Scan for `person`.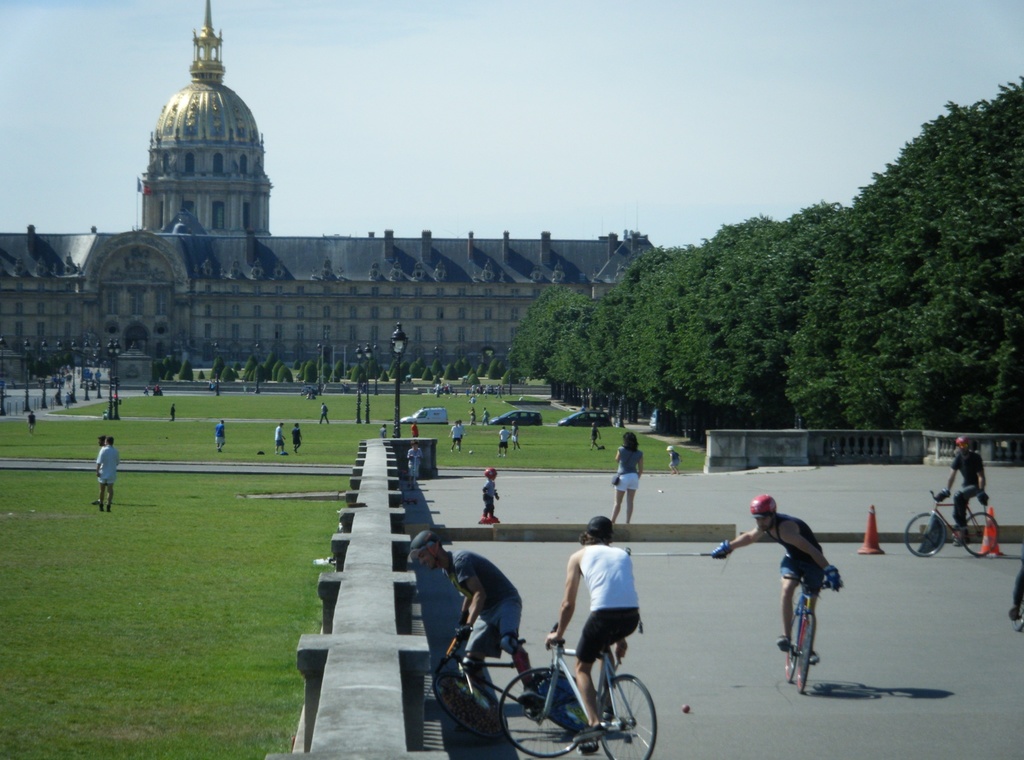
Scan result: 412, 524, 545, 708.
